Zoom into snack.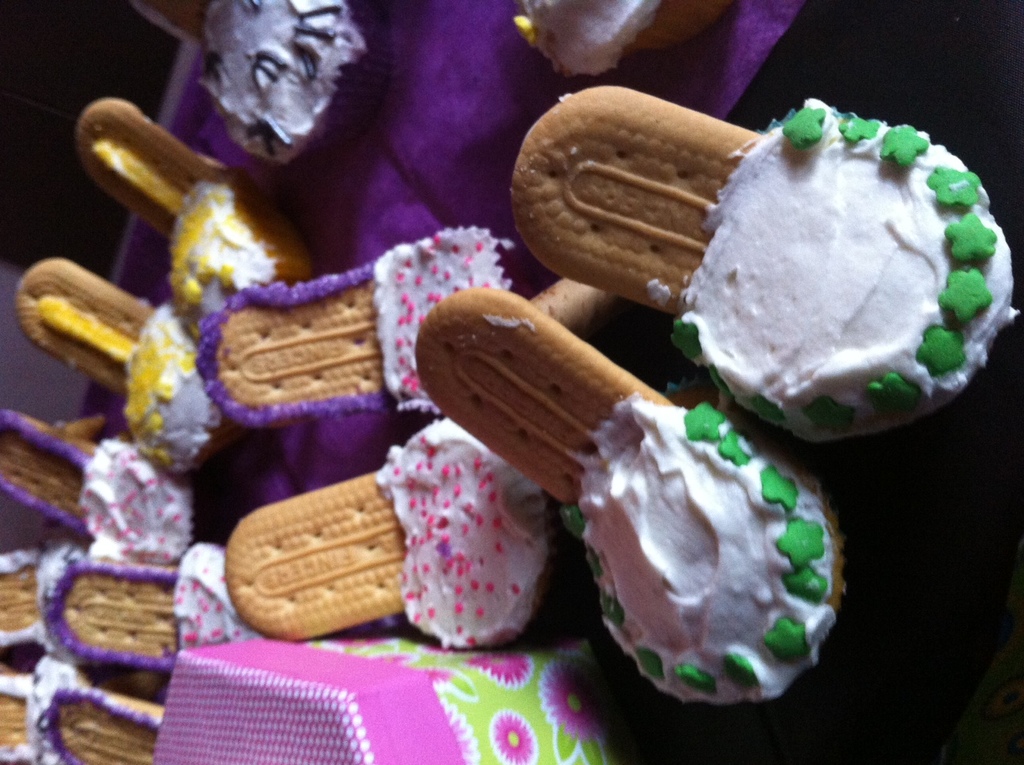
Zoom target: region(506, 85, 1022, 444).
